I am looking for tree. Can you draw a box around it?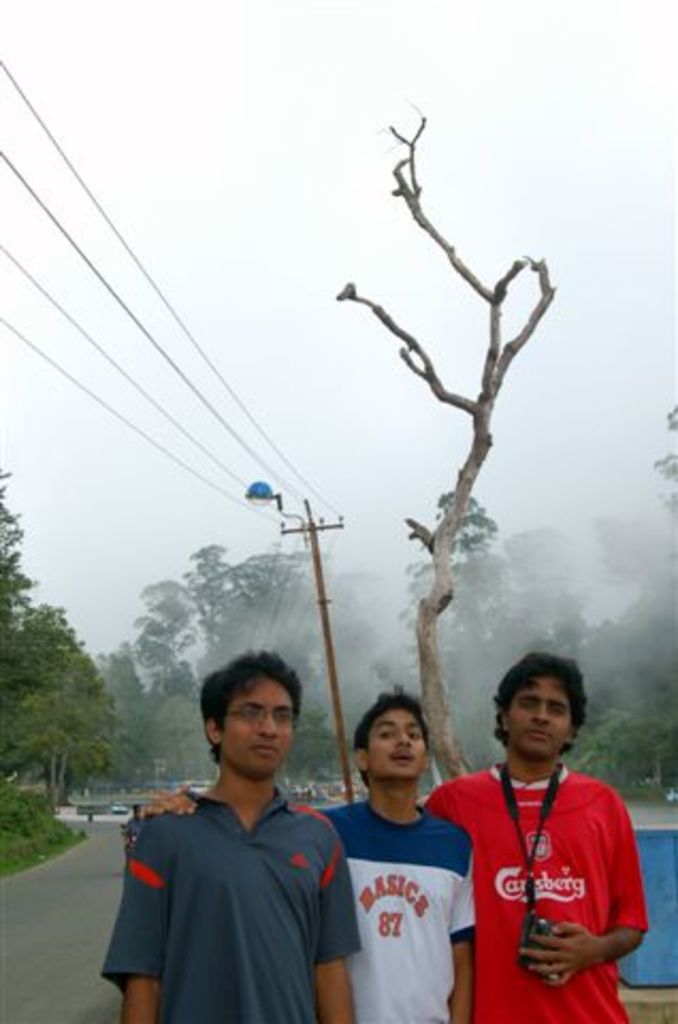
Sure, the bounding box is region(328, 102, 563, 791).
